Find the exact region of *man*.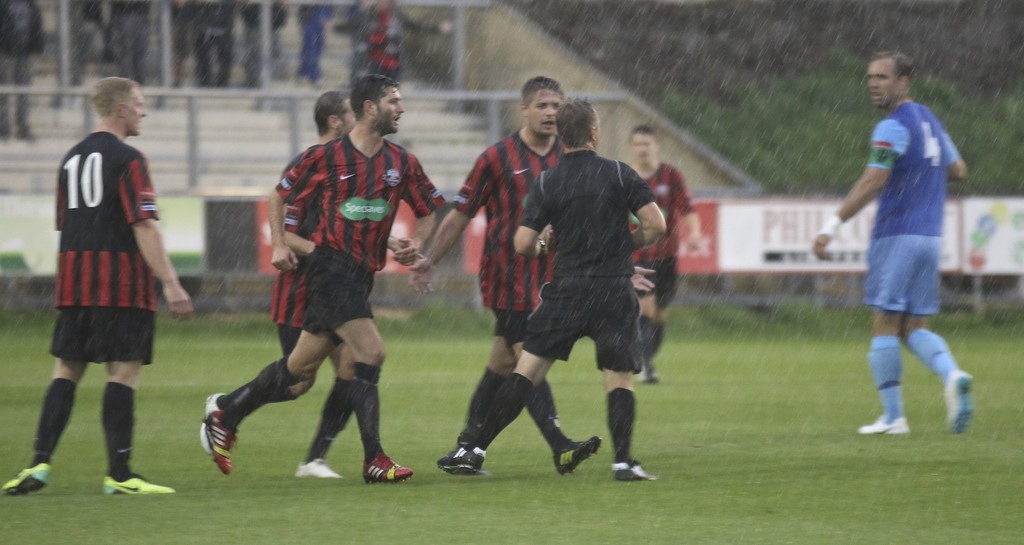
Exact region: box(204, 66, 442, 485).
